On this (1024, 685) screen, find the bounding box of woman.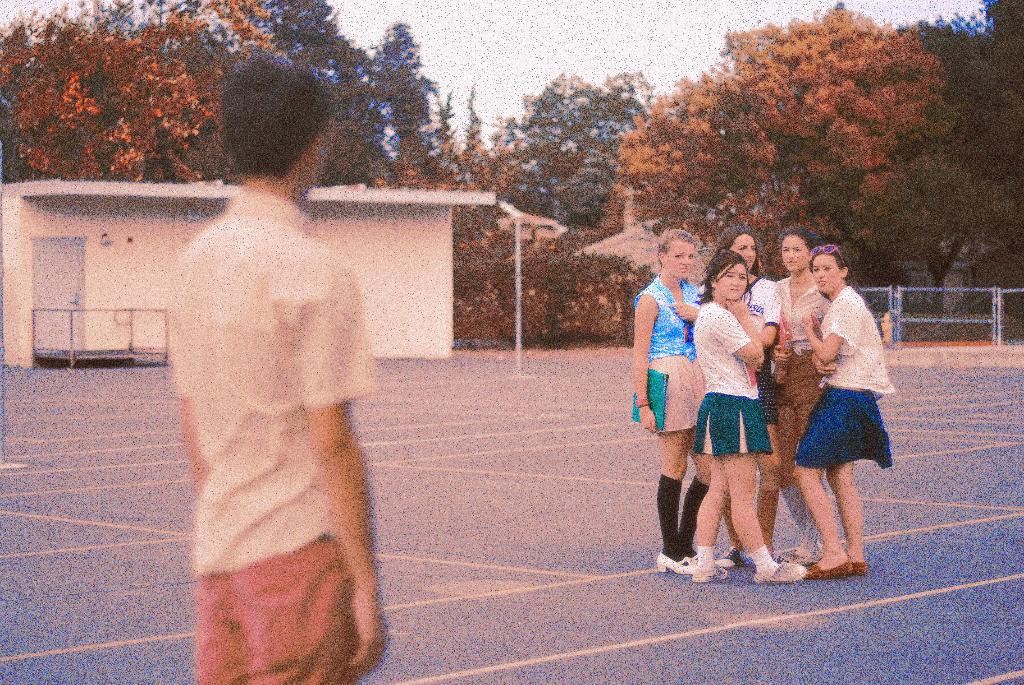
Bounding box: <region>774, 225, 822, 568</region>.
